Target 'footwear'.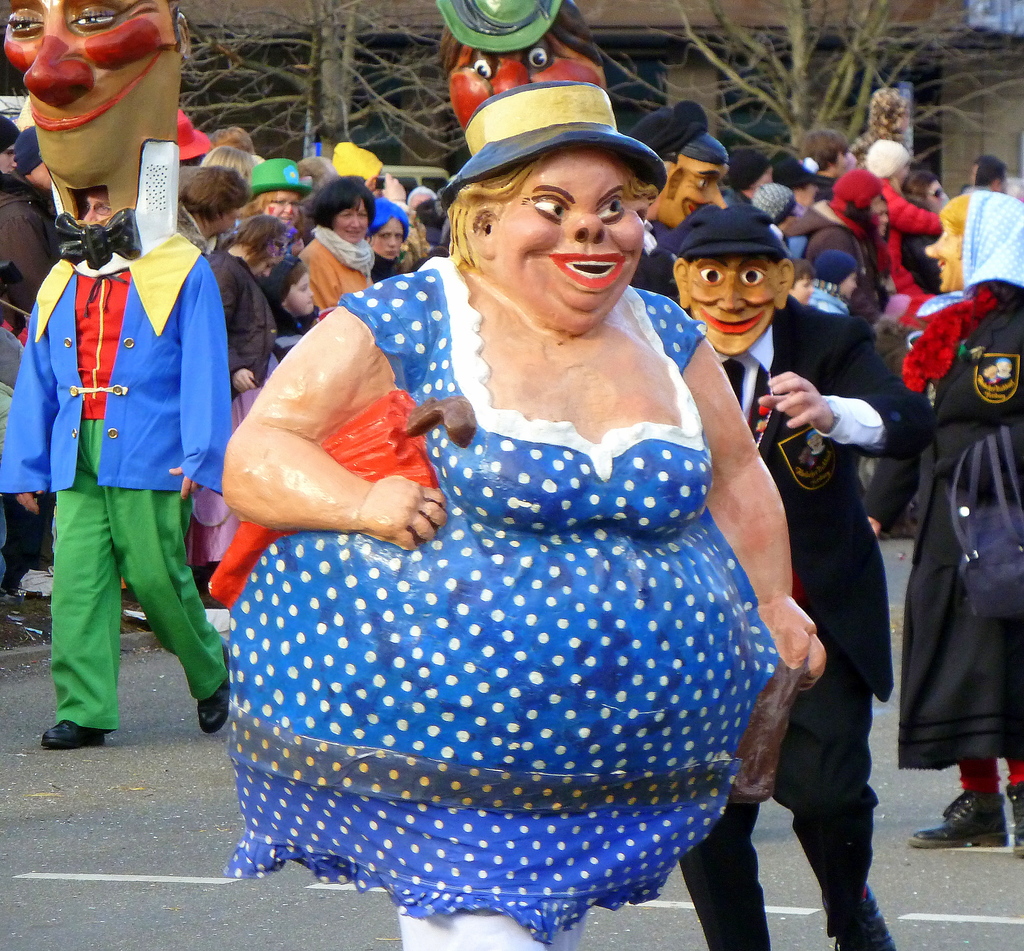
Target region: (left=40, top=721, right=109, bottom=749).
